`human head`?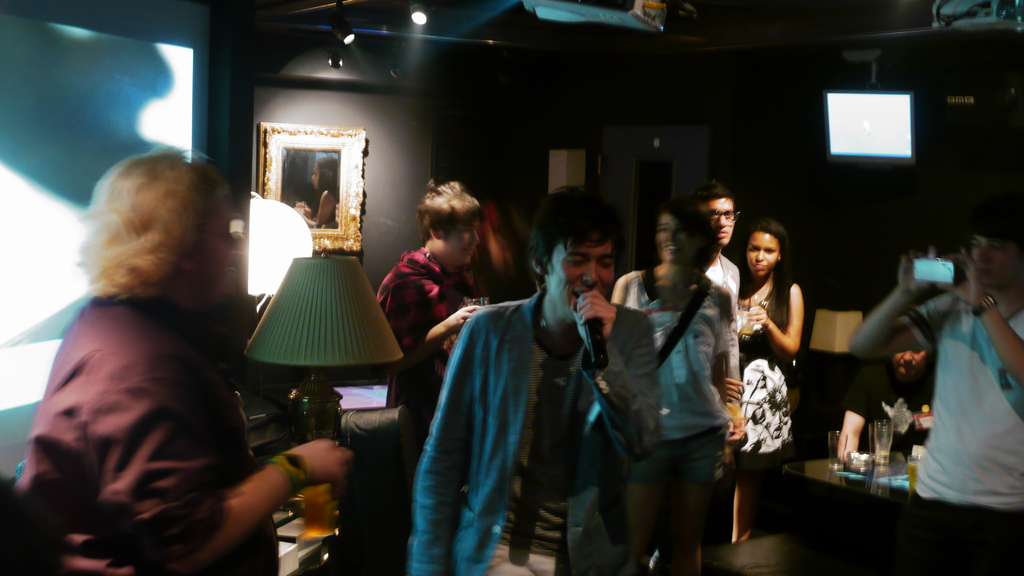
crop(530, 192, 615, 314)
